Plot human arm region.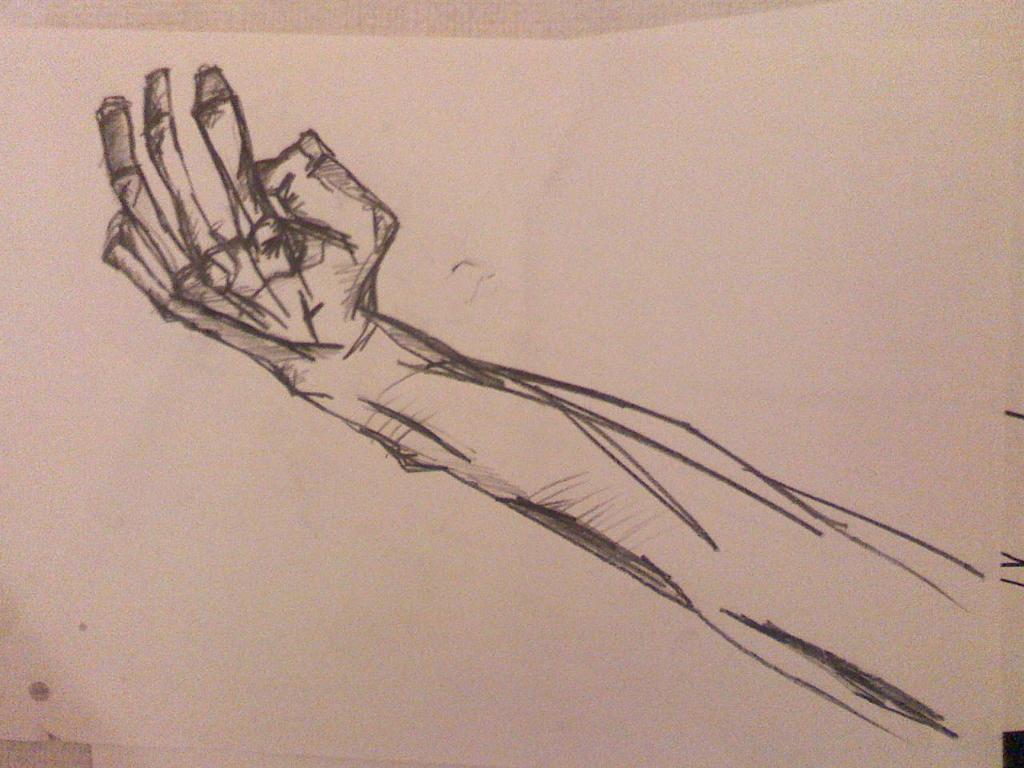
Plotted at 87 58 986 745.
